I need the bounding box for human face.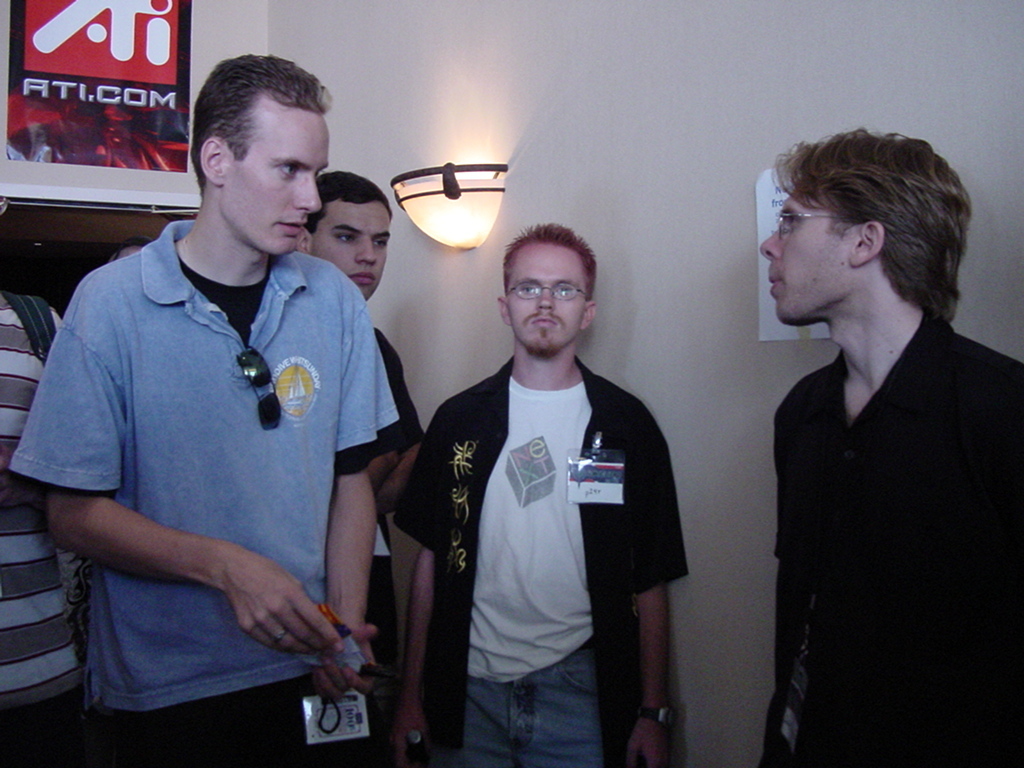
Here it is: 226 111 328 255.
